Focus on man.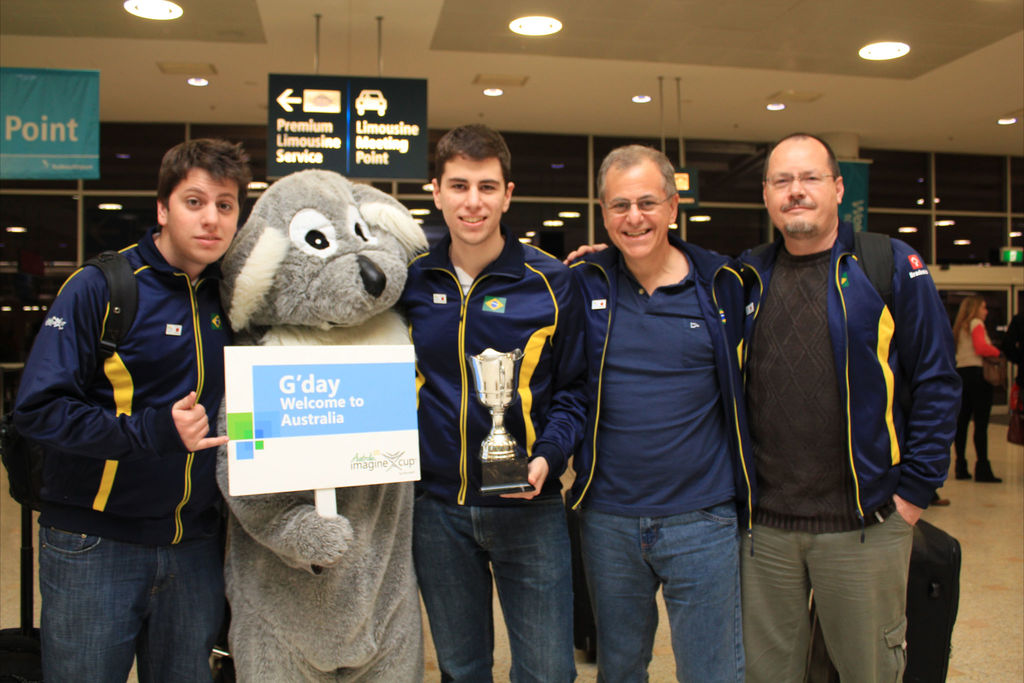
Focused at select_region(565, 143, 754, 682).
